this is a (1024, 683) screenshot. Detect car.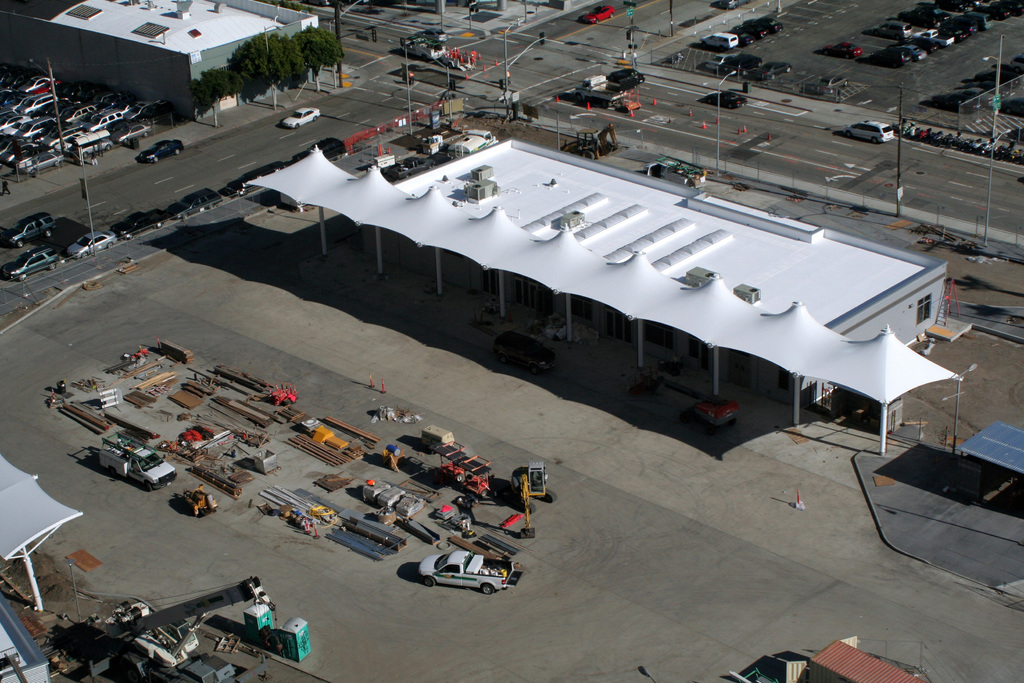
bbox(70, 234, 111, 259).
